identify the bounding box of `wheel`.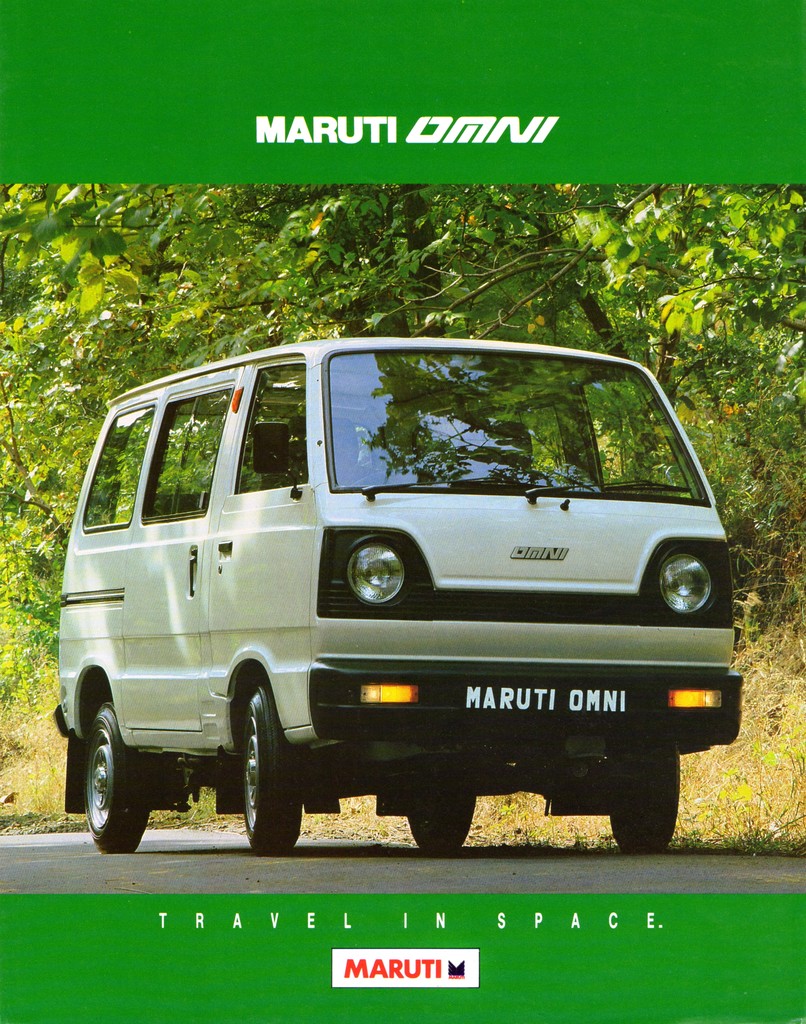
detection(609, 742, 684, 854).
